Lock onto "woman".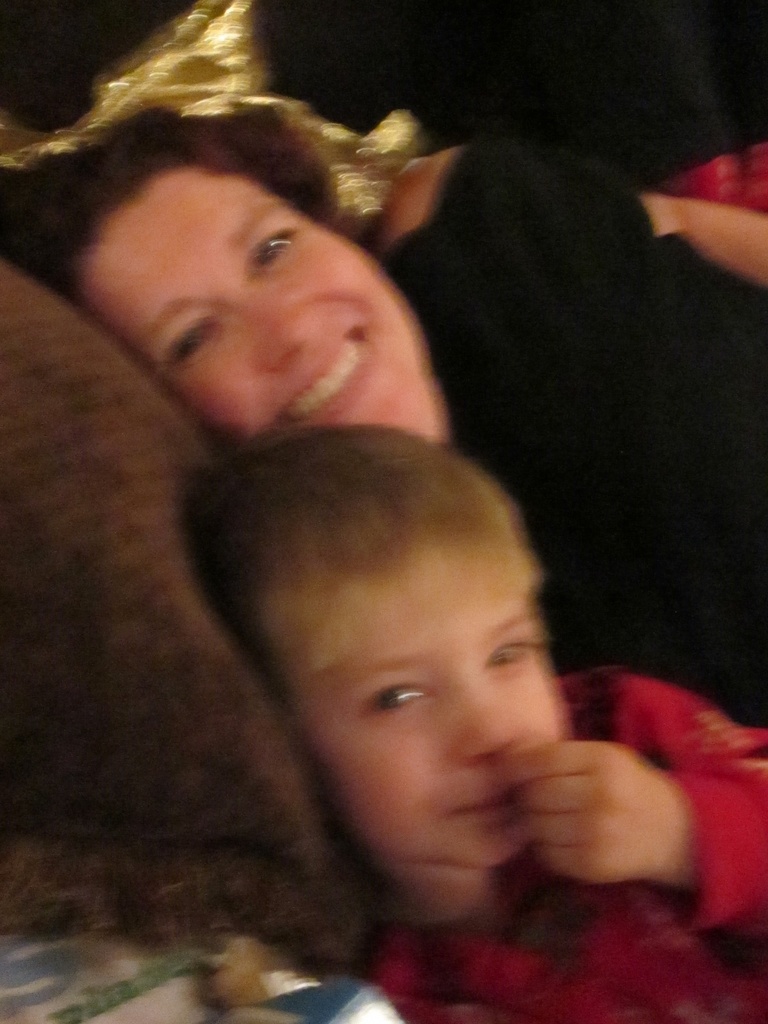
Locked: l=0, t=107, r=767, b=730.
